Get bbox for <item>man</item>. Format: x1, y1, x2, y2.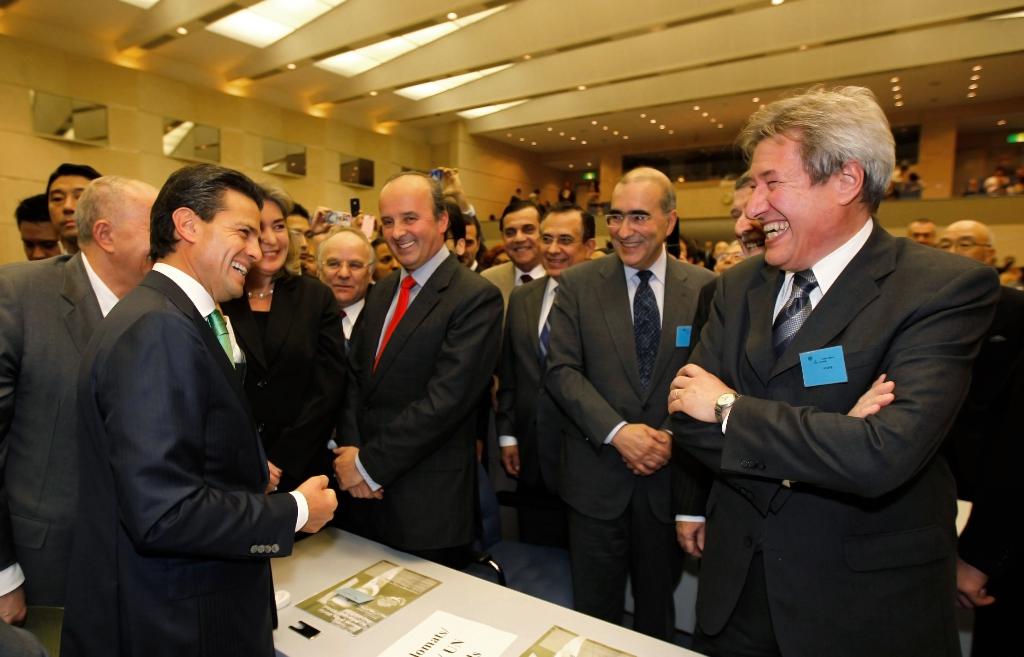
47, 161, 105, 257.
